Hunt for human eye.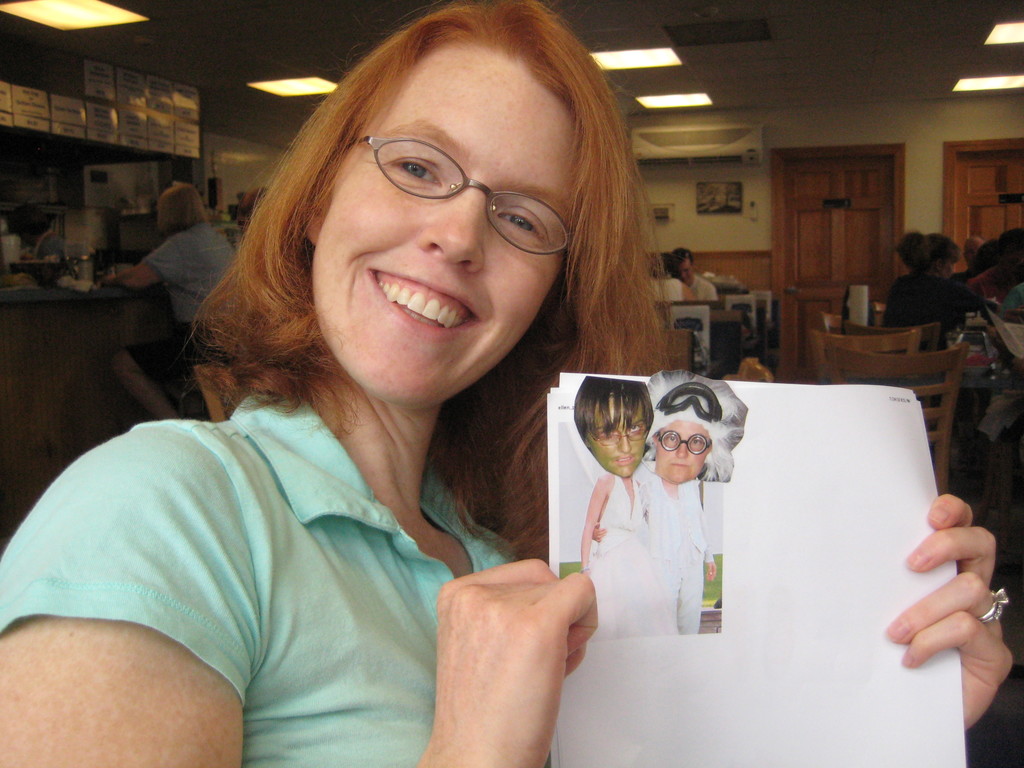
Hunted down at 493 205 547 246.
